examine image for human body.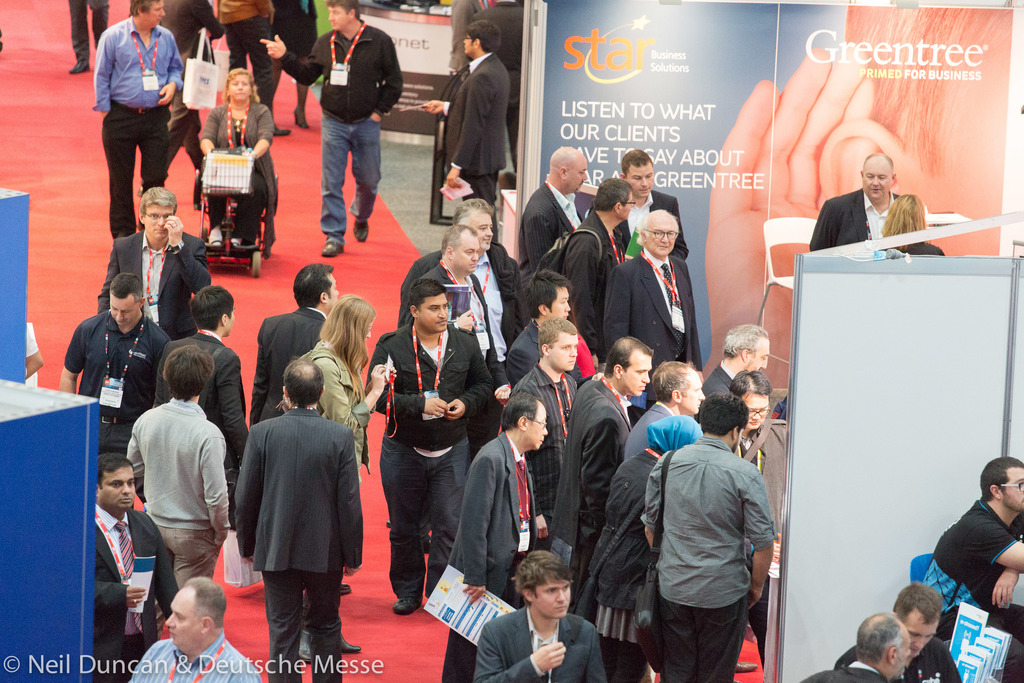
Examination result: bbox=[426, 20, 524, 218].
